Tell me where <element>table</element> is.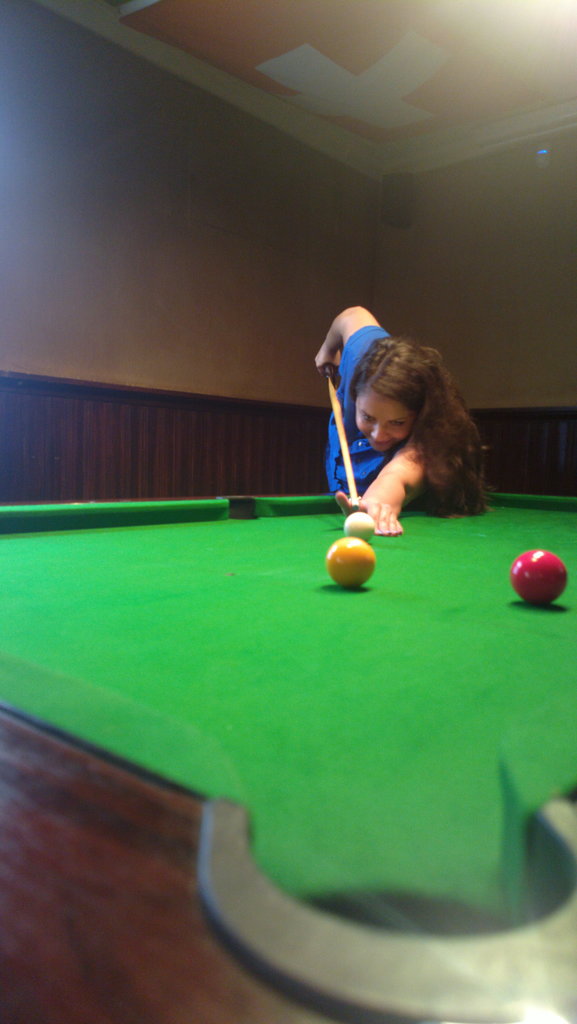
<element>table</element> is at detection(0, 478, 576, 1023).
